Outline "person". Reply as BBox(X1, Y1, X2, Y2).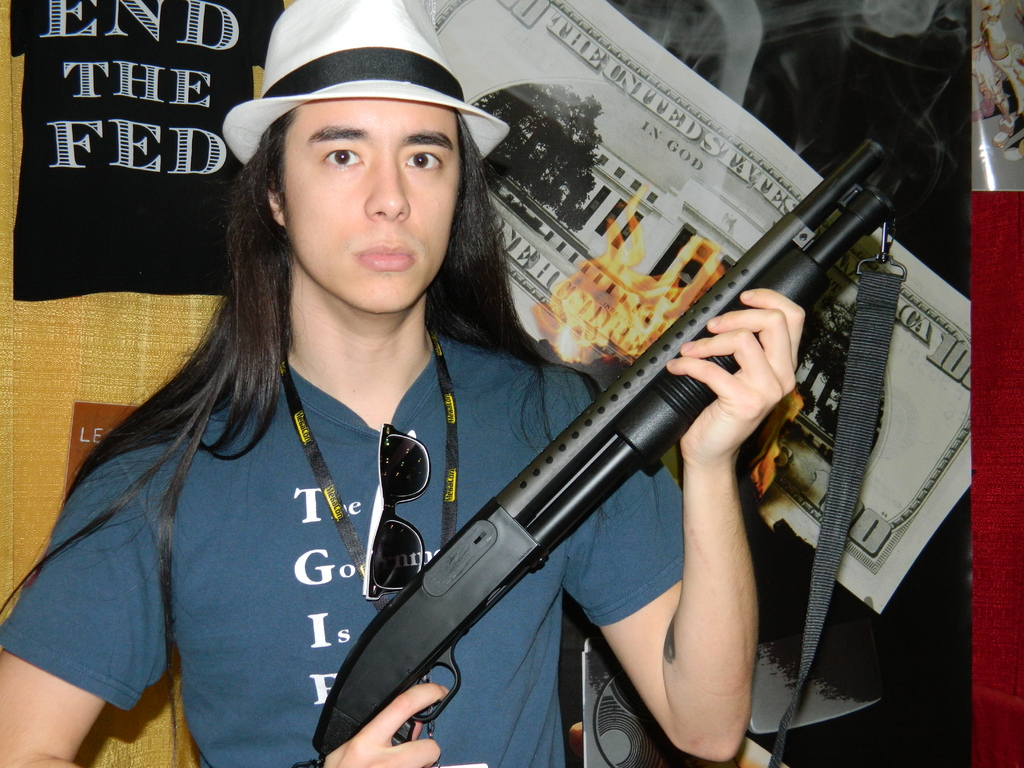
BBox(127, 67, 760, 767).
